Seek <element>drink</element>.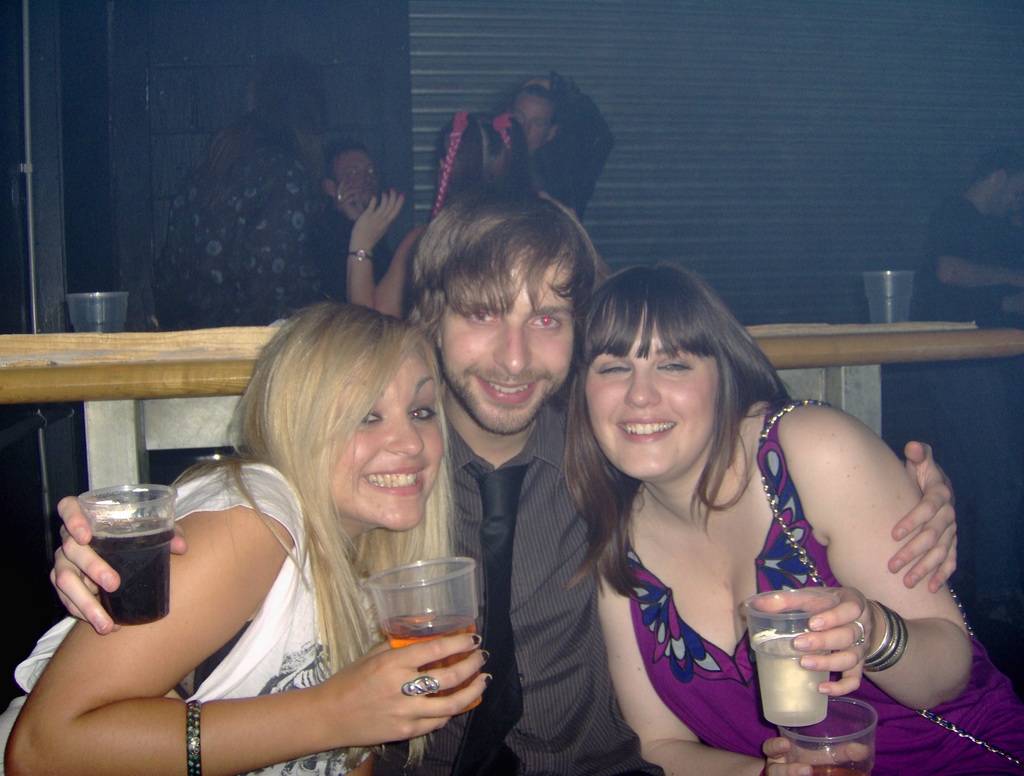
87:516:172:627.
